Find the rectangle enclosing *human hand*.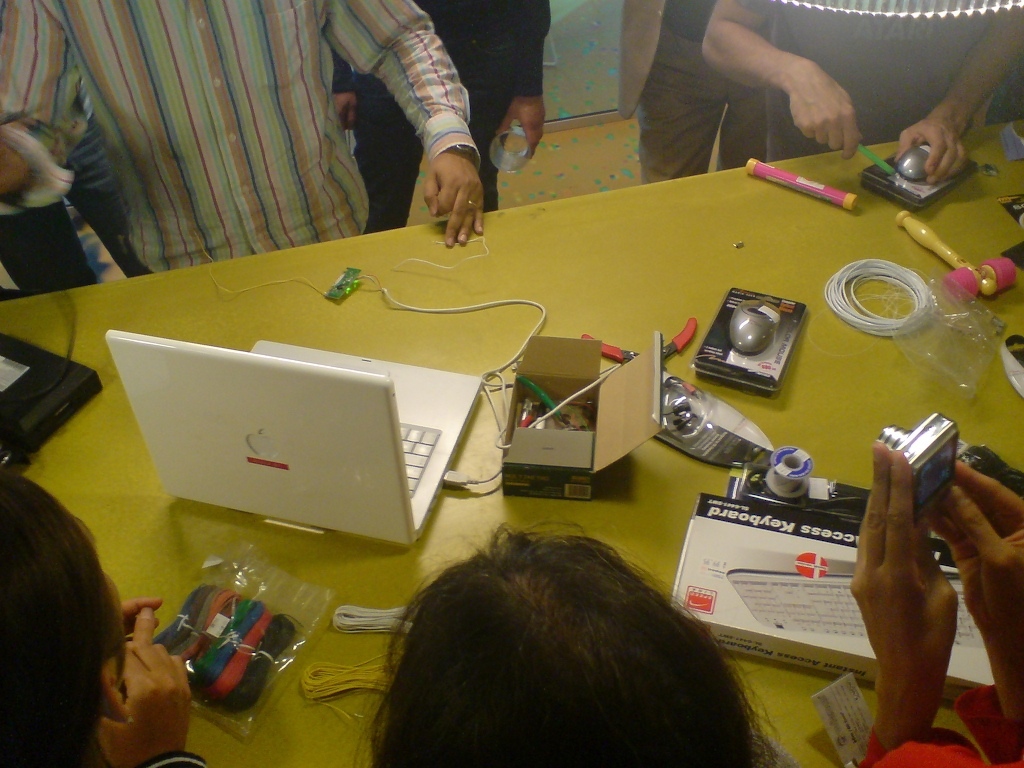
bbox=(117, 591, 168, 642).
